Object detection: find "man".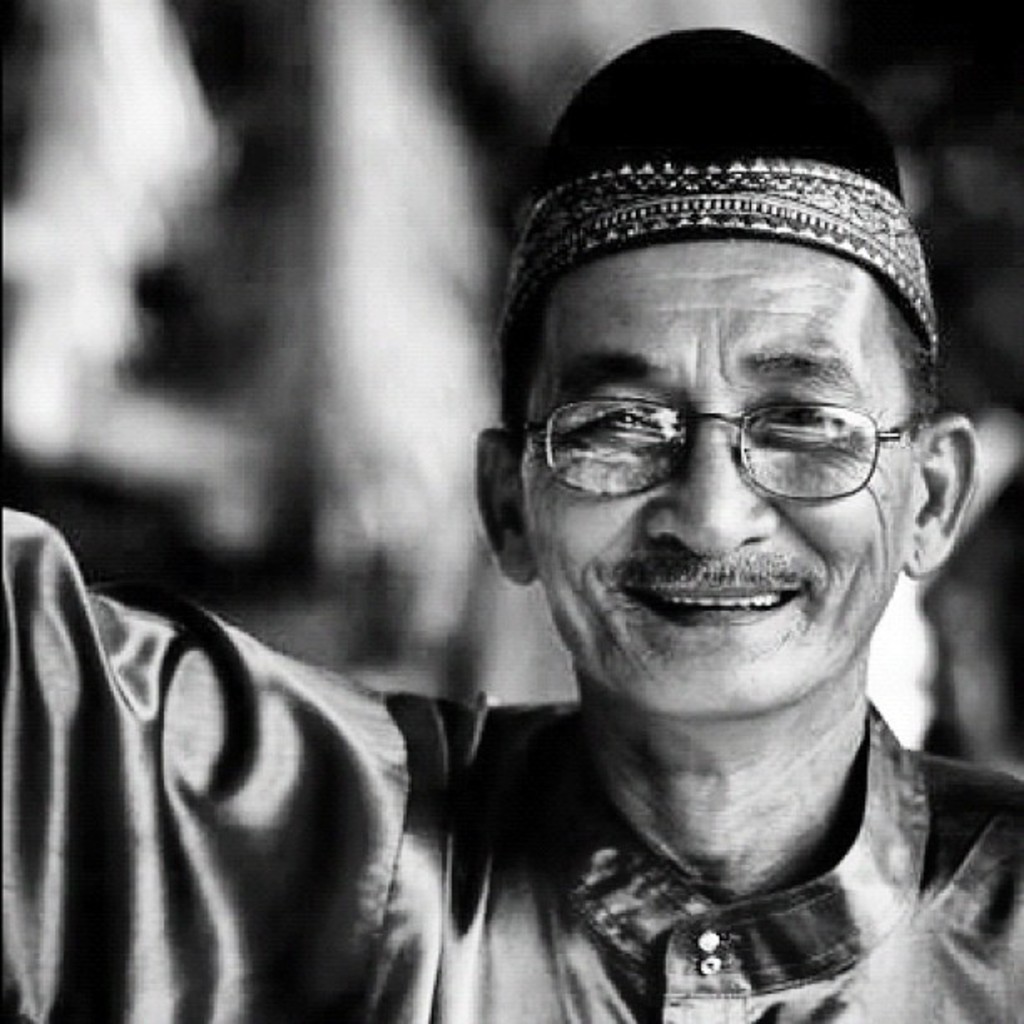
(218,67,1023,1023).
